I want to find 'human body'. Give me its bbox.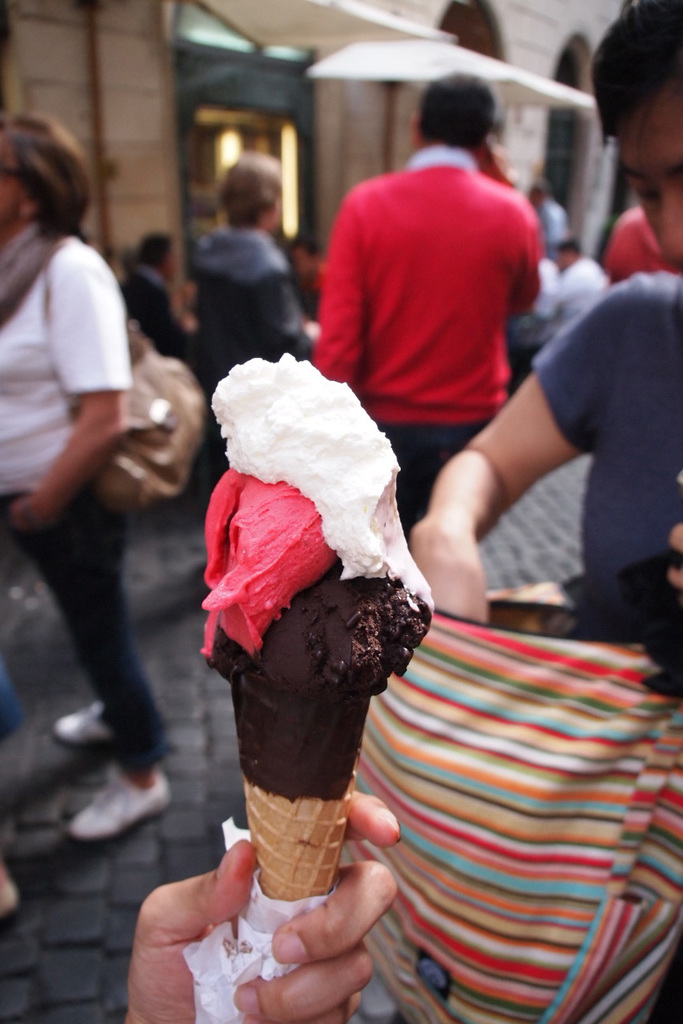
BBox(115, 267, 201, 363).
